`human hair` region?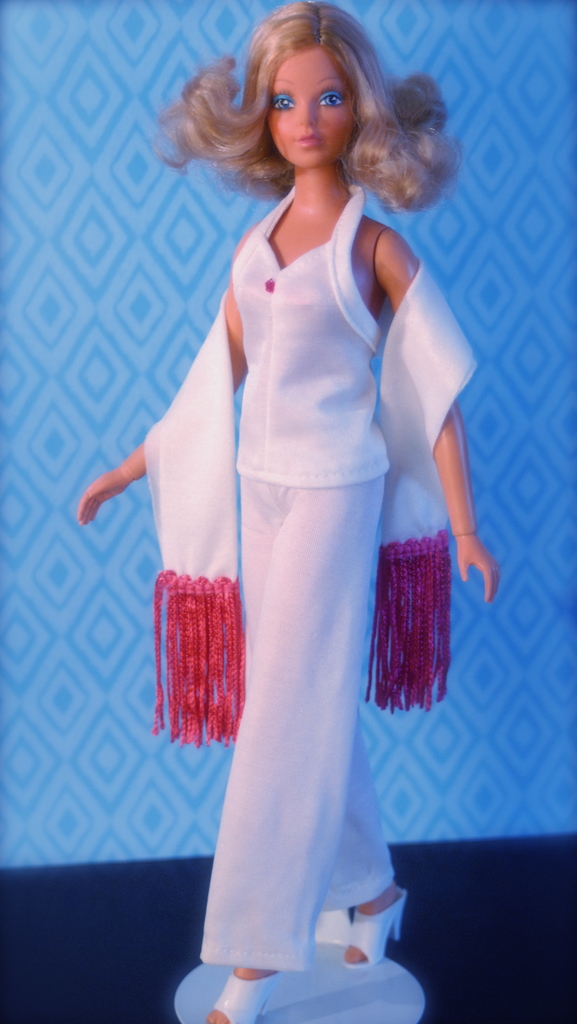
171 11 447 220
